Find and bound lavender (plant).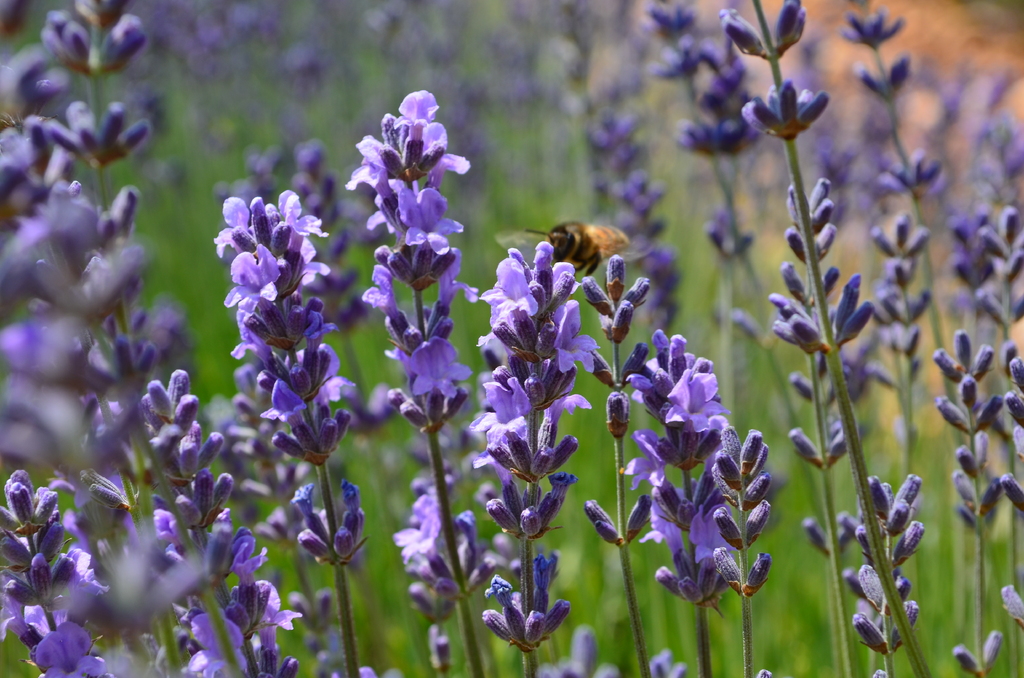
Bound: {"x1": 767, "y1": 225, "x2": 859, "y2": 677}.
